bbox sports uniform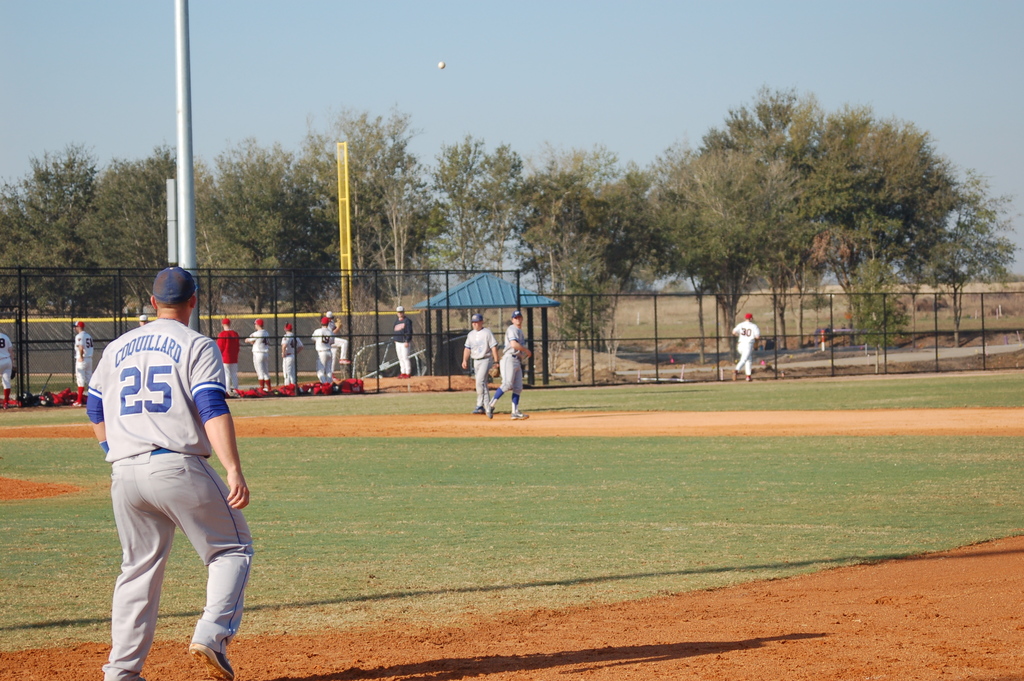
bbox=(0, 329, 21, 400)
